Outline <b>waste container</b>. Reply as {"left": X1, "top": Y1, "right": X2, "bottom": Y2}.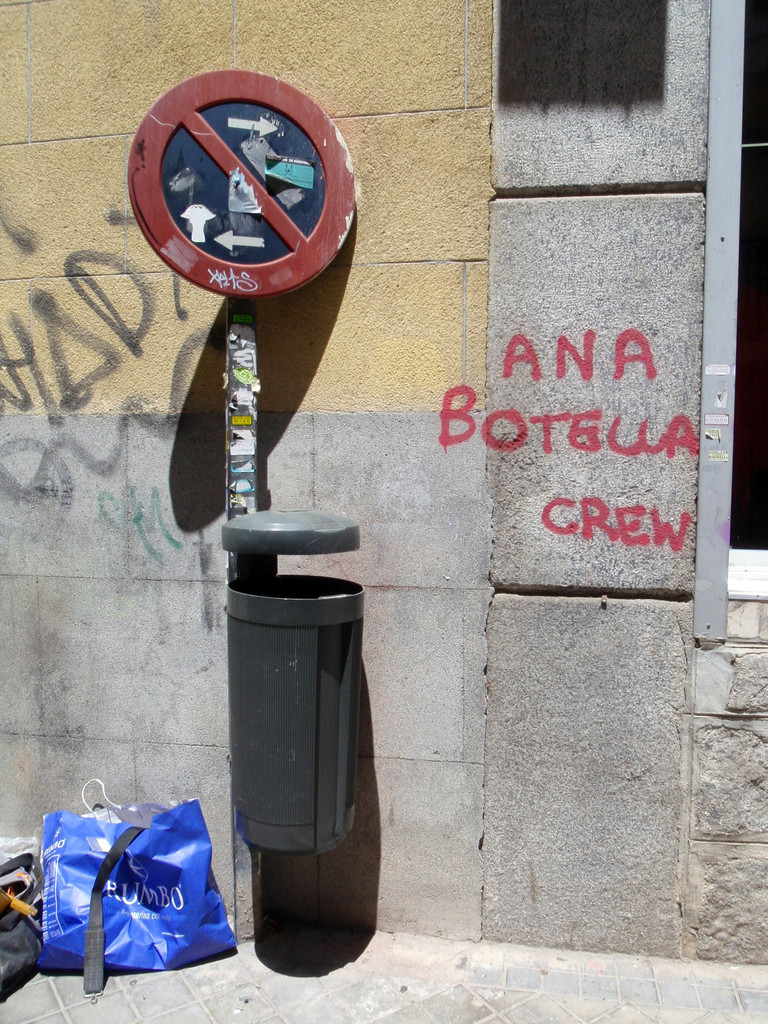
{"left": 221, "top": 509, "right": 368, "bottom": 858}.
